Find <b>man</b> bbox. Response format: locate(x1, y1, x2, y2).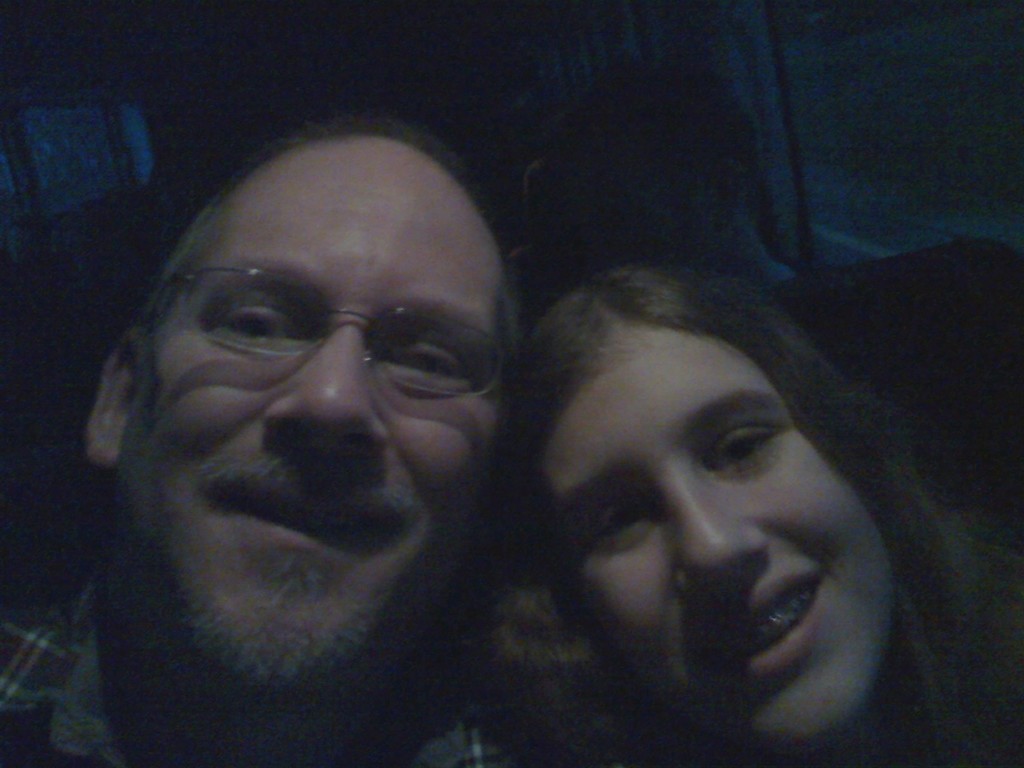
locate(0, 111, 525, 767).
